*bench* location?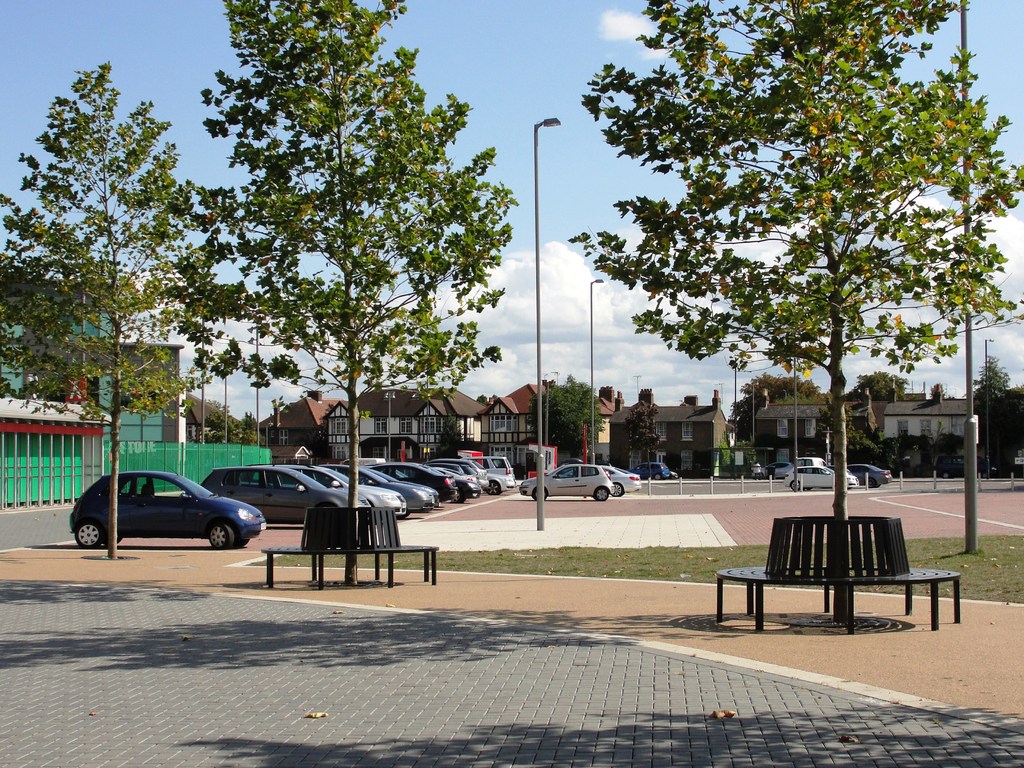
(x1=740, y1=514, x2=947, y2=634)
